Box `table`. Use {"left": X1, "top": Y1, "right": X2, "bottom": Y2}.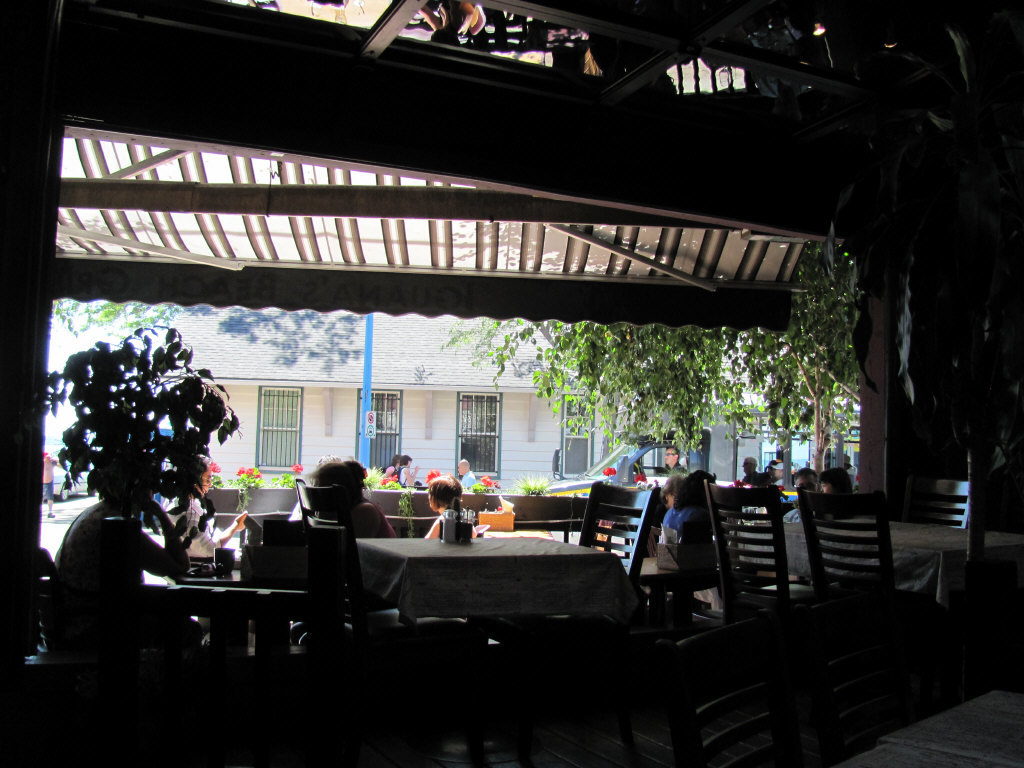
{"left": 332, "top": 534, "right": 640, "bottom": 652}.
